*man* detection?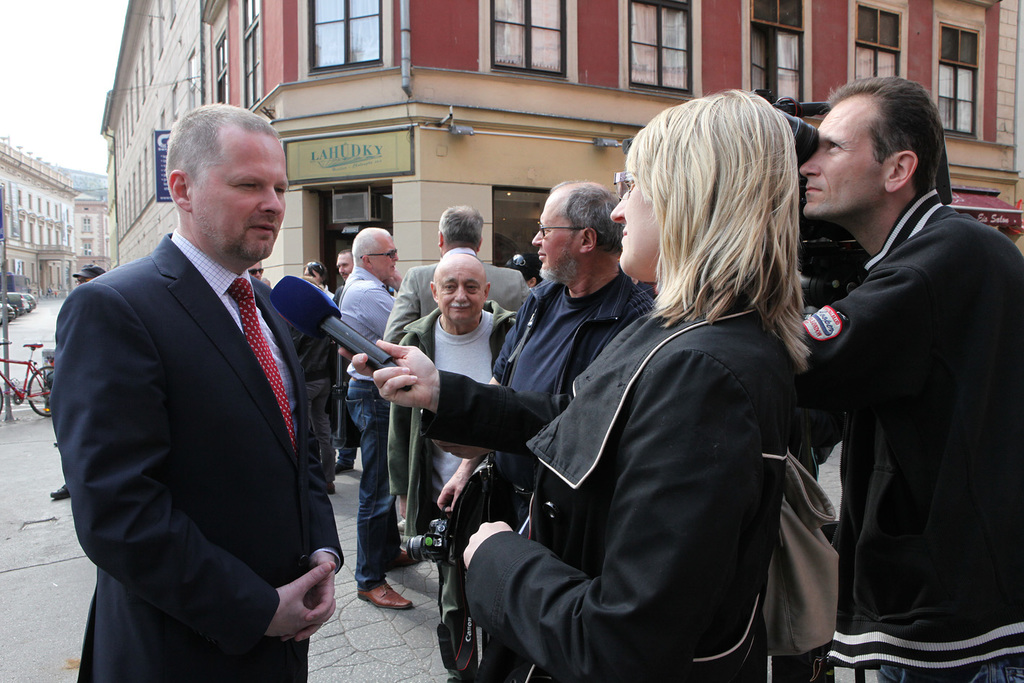
box(435, 176, 661, 507)
